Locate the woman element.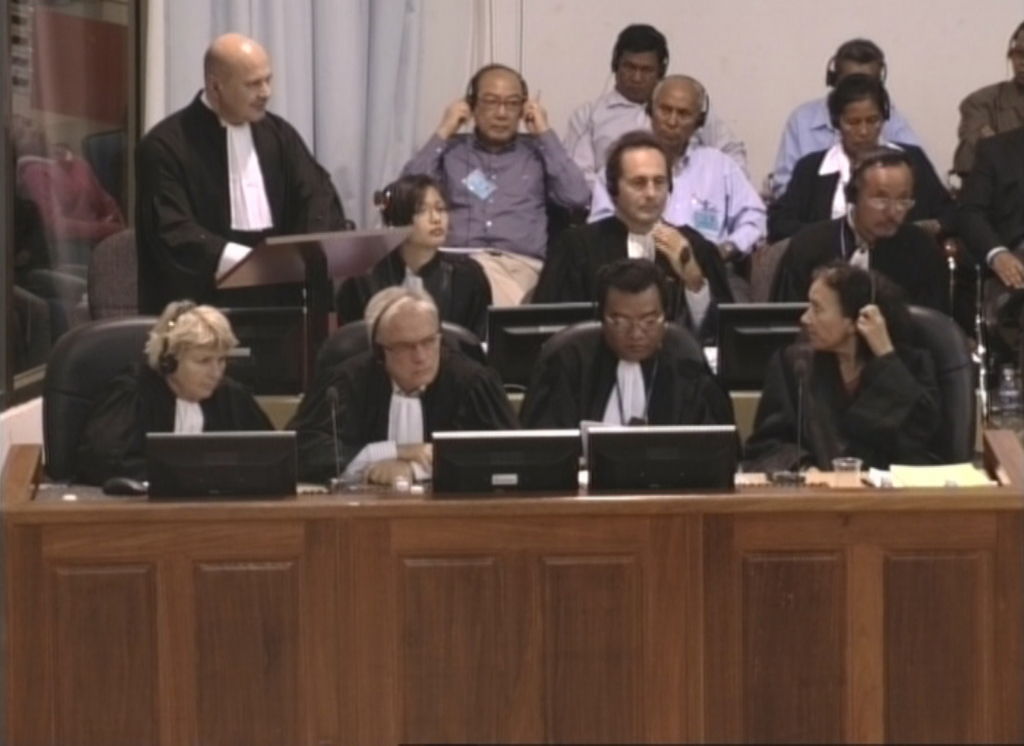
Element bbox: [338,167,494,342].
